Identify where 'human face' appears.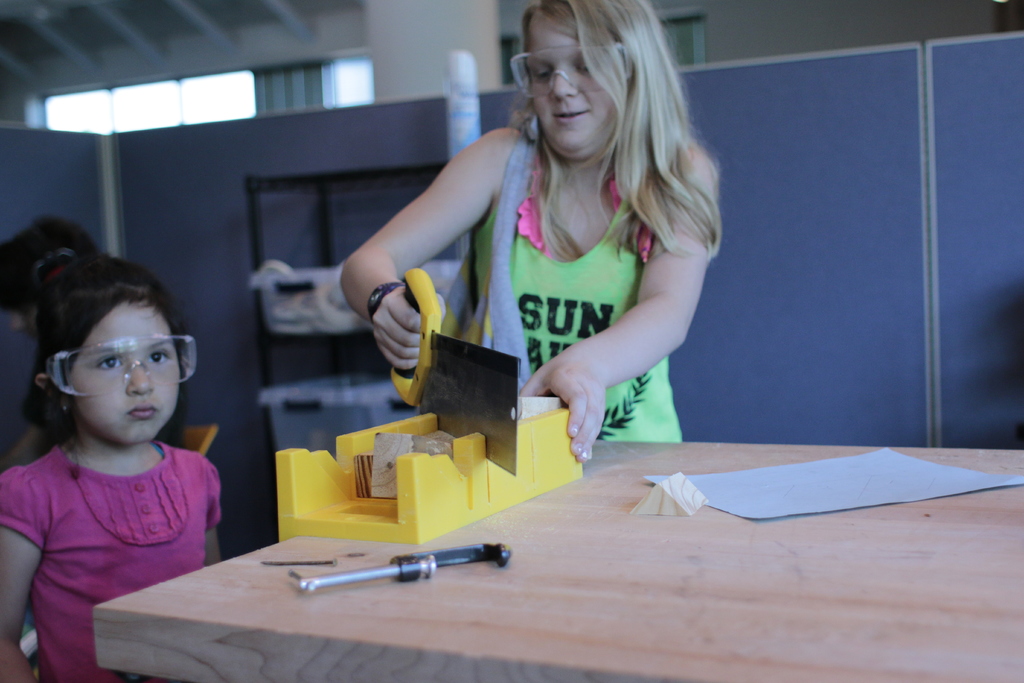
Appears at l=73, t=303, r=186, b=441.
